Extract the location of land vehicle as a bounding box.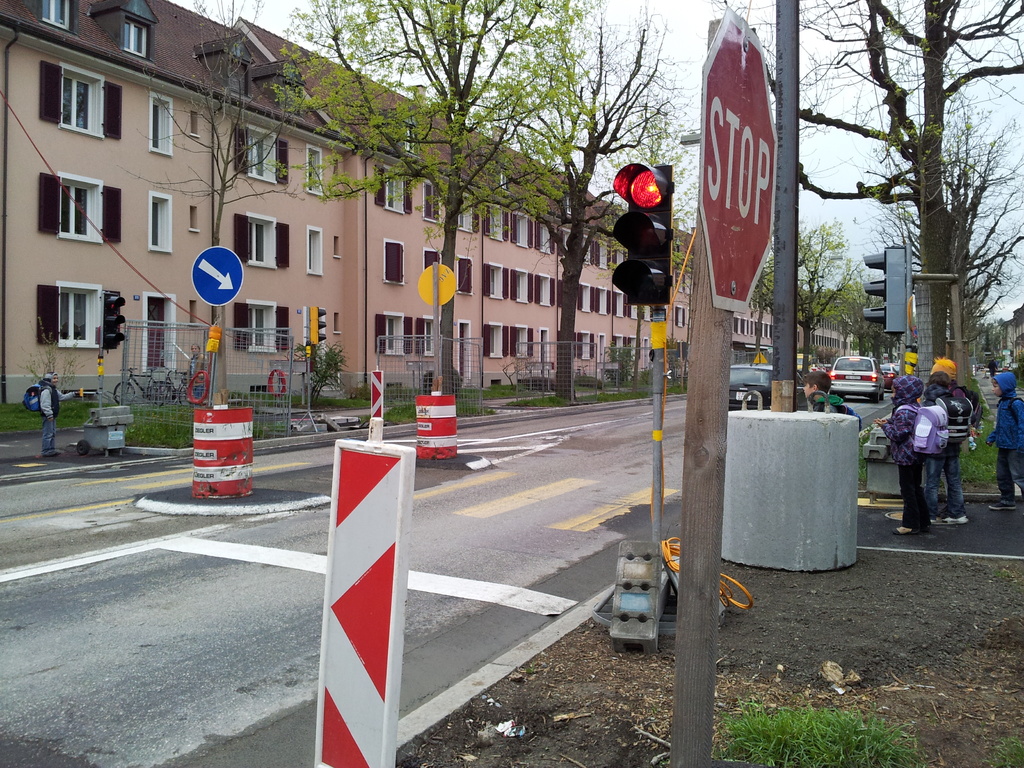
BBox(730, 365, 809, 410).
